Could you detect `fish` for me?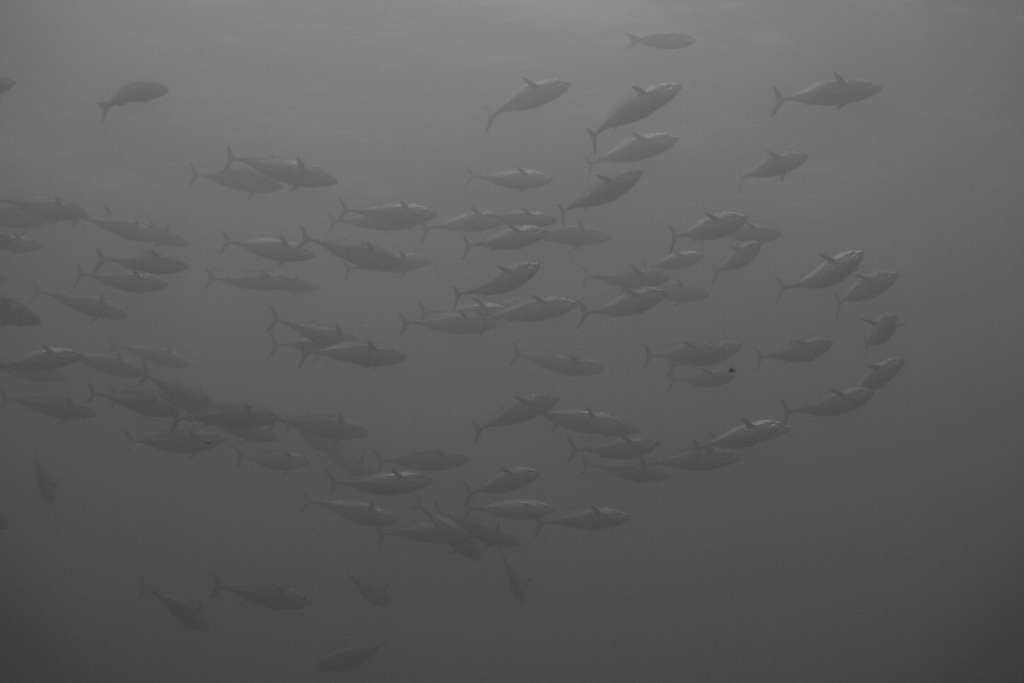
Detection result: (481, 61, 584, 129).
